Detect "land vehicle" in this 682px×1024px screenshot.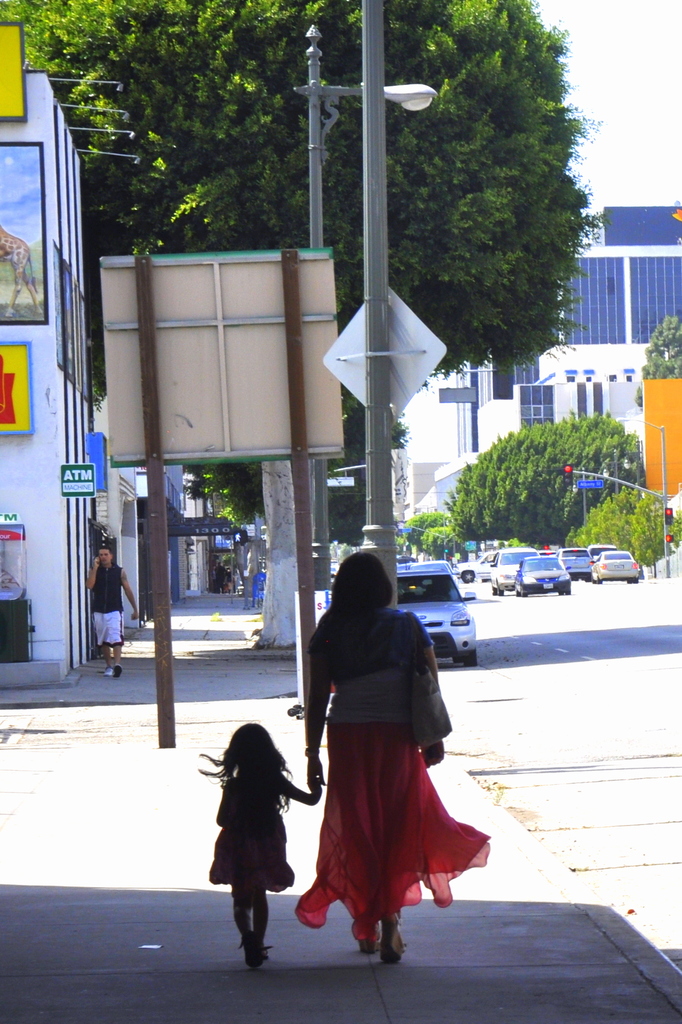
Detection: rect(408, 557, 460, 589).
